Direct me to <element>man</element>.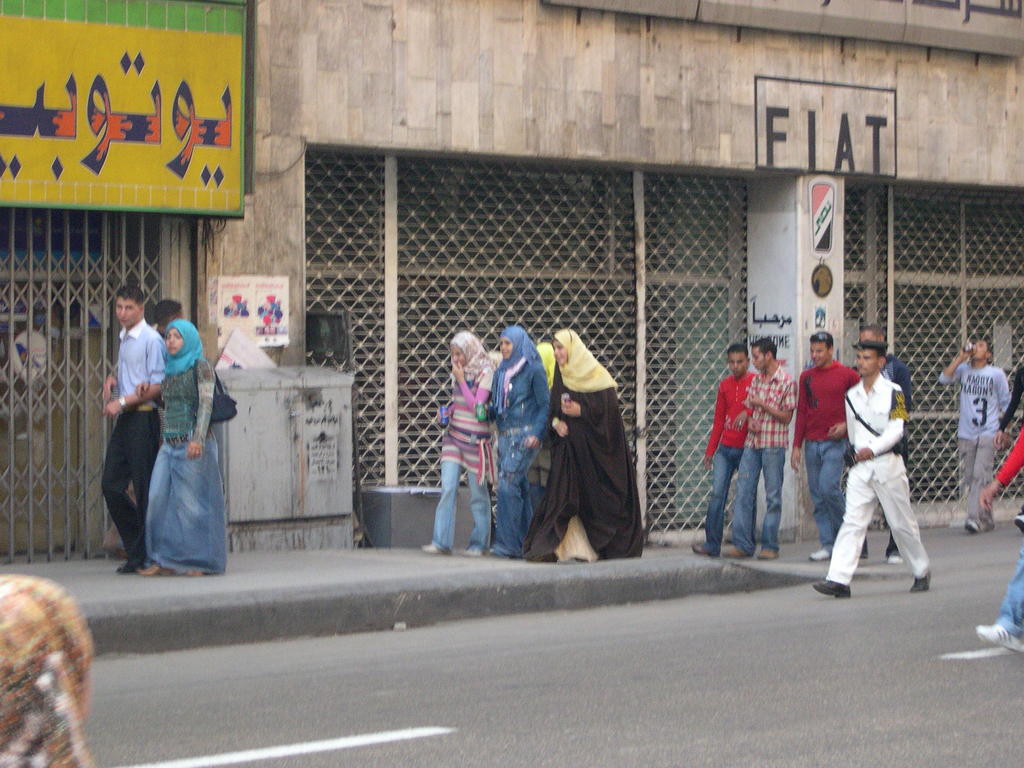
Direction: BBox(686, 346, 760, 559).
